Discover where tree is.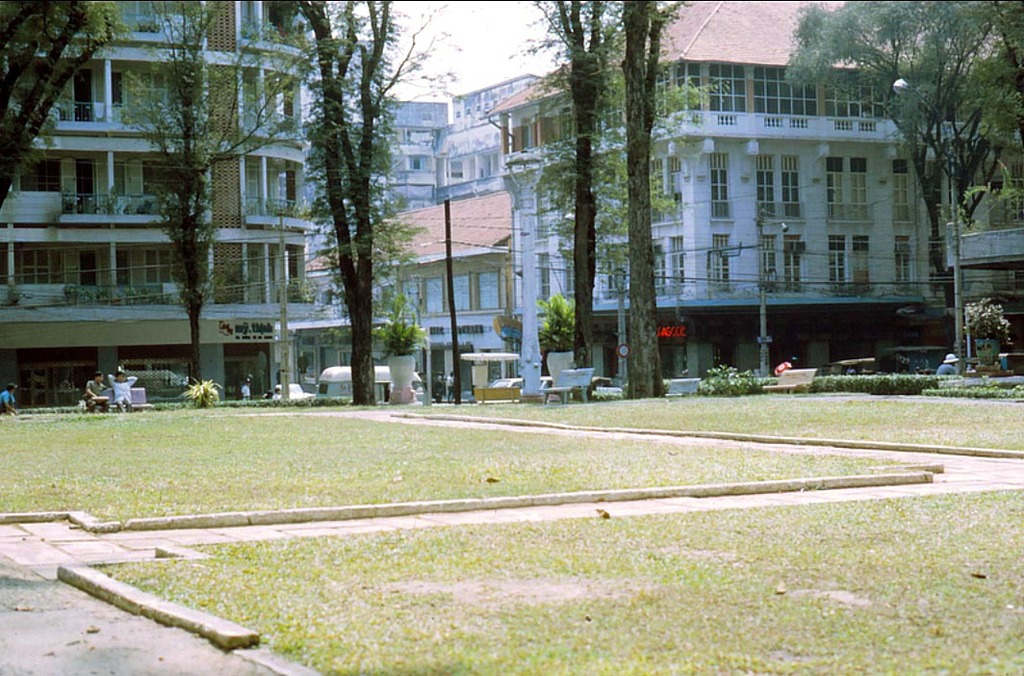
Discovered at <bbox>506, 0, 677, 371</bbox>.
